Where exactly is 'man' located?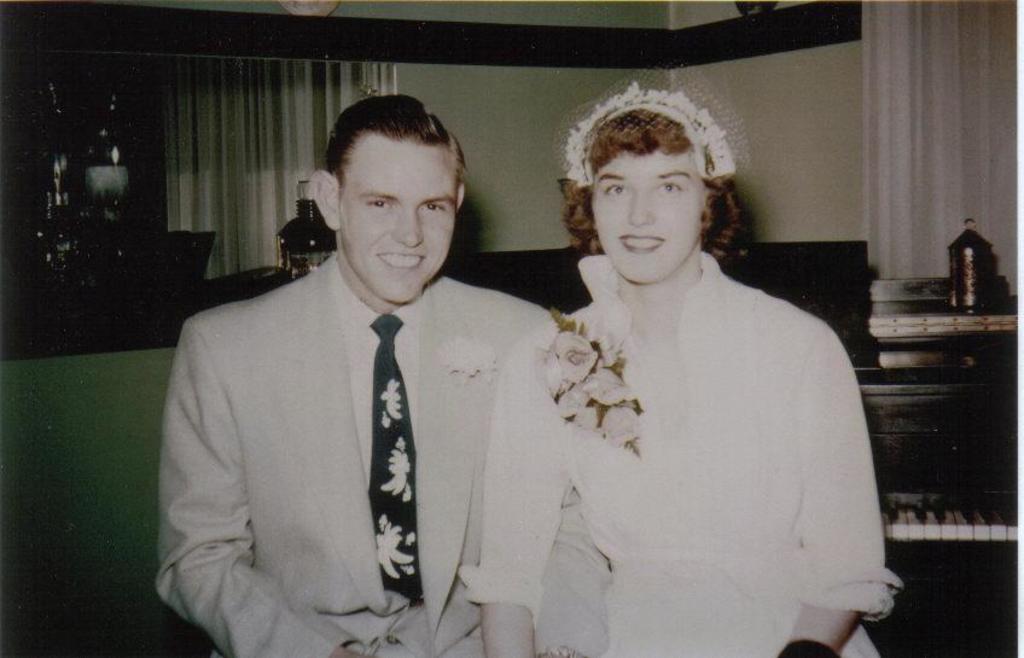
Its bounding box is 175:120:549:651.
